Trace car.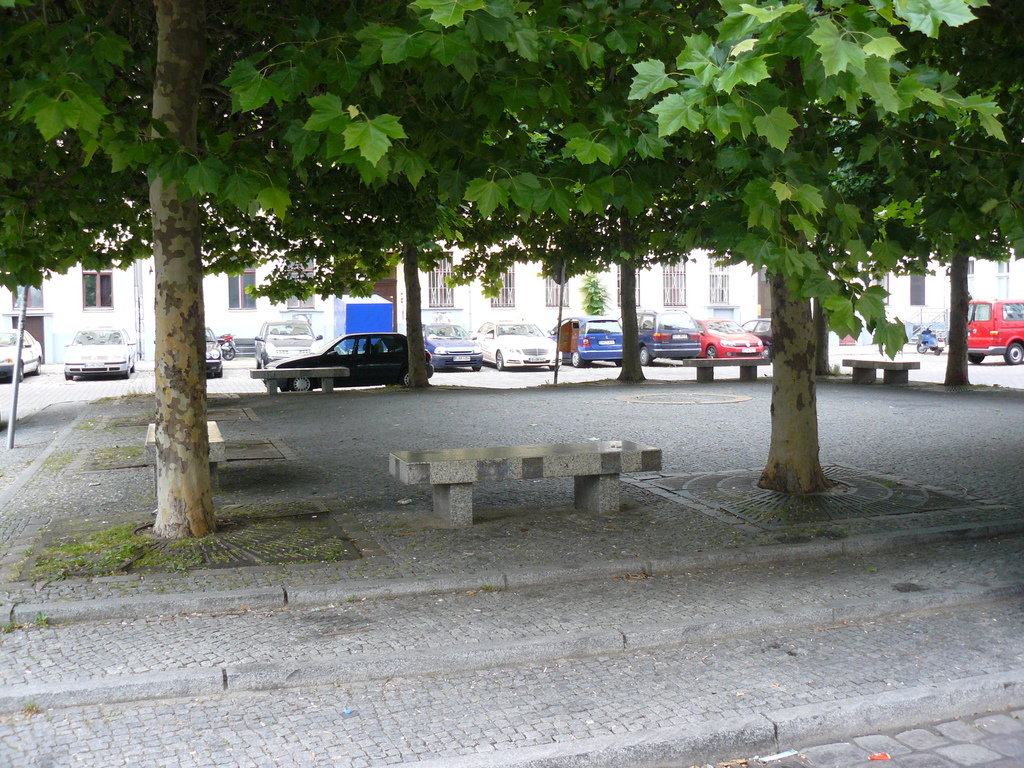
Traced to x1=699, y1=317, x2=769, y2=365.
